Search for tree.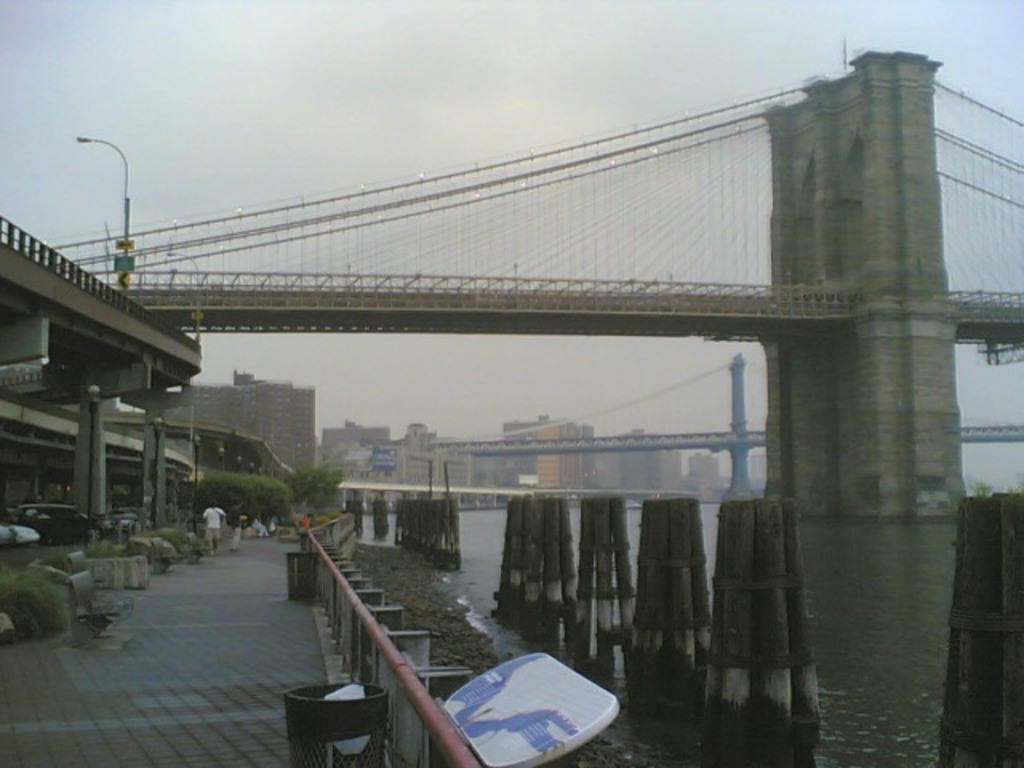
Found at 189/462/298/526.
